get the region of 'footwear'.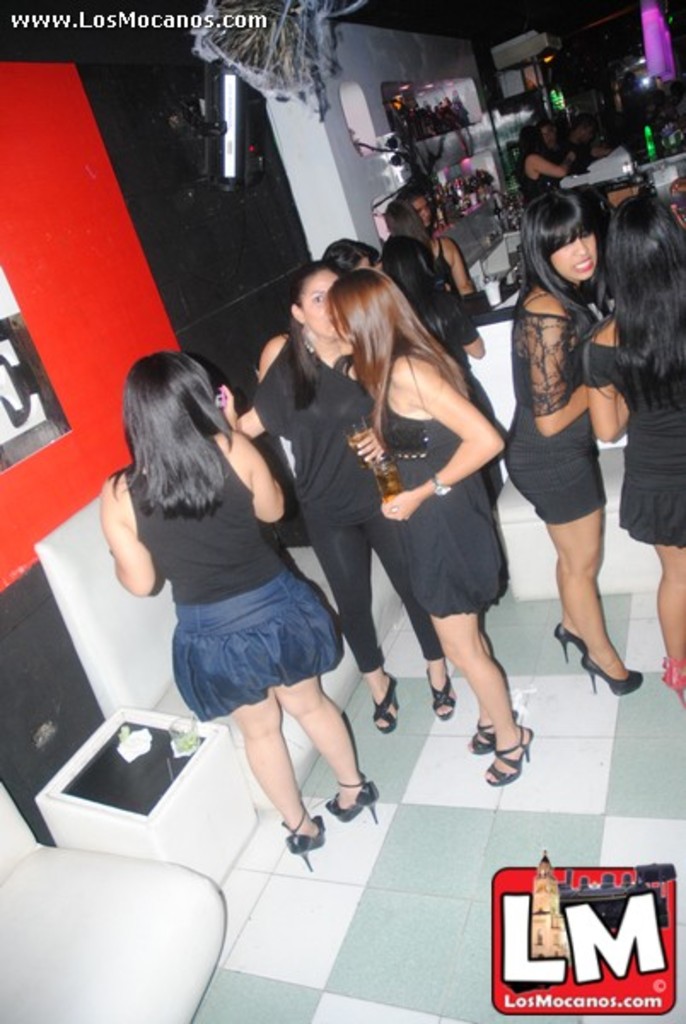
box(372, 667, 404, 734).
